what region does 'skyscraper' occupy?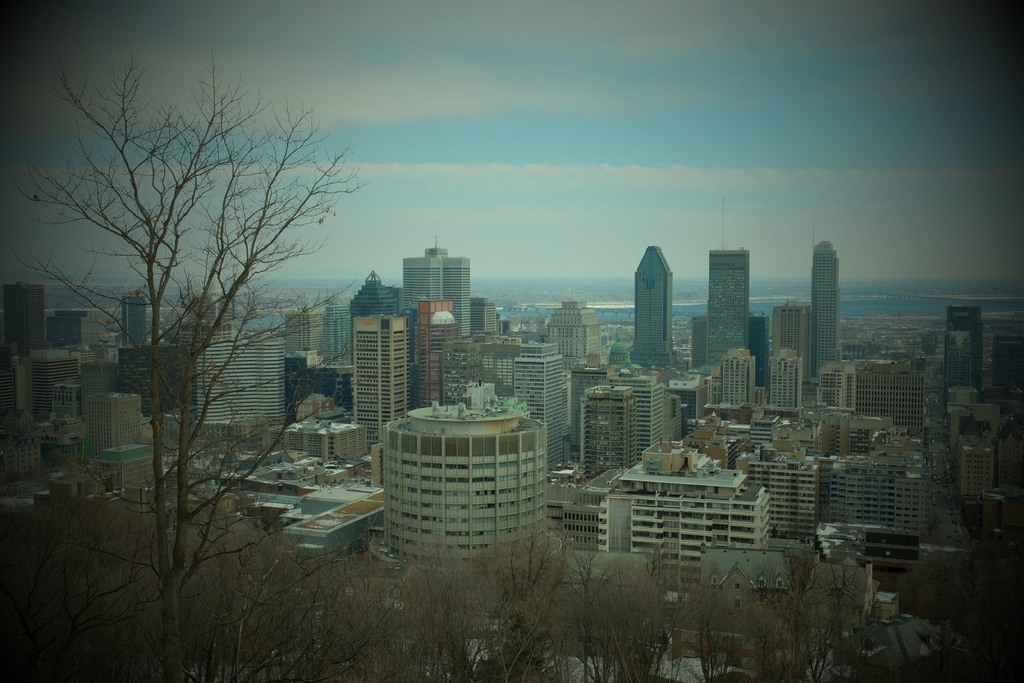
pyautogui.locateOnScreen(323, 304, 351, 365).
